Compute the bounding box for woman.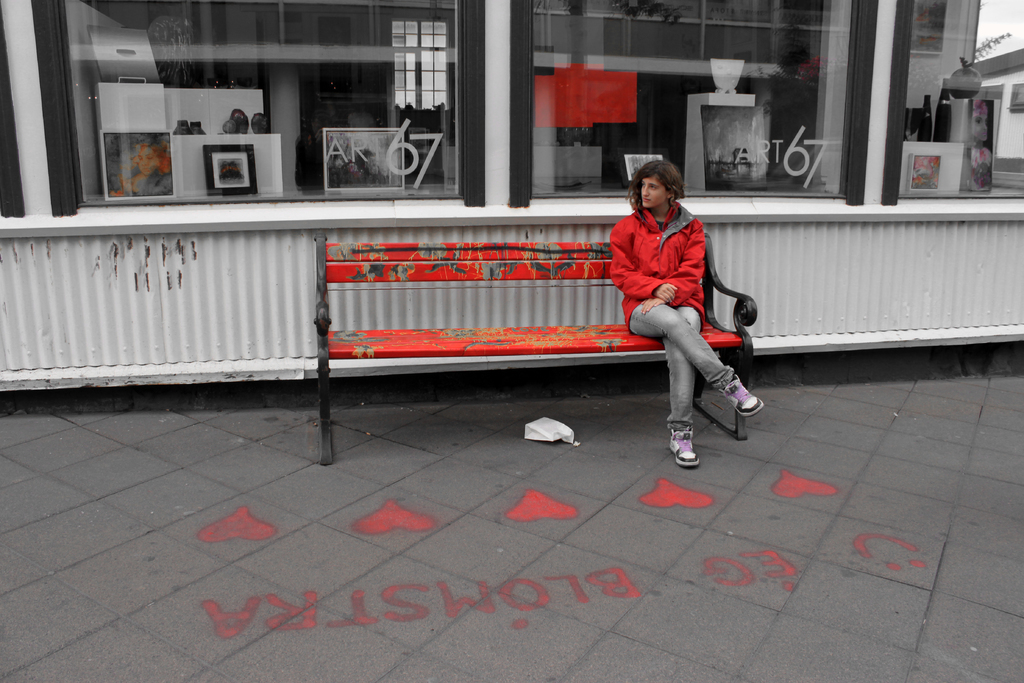
locate(583, 141, 748, 460).
